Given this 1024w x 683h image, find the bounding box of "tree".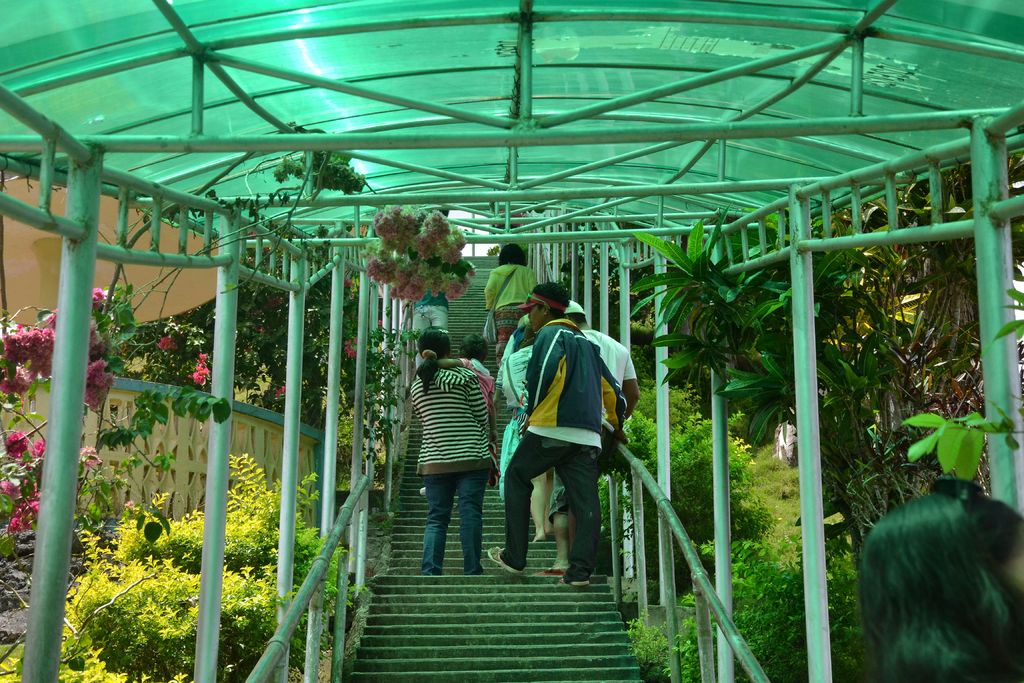
region(621, 203, 934, 587).
